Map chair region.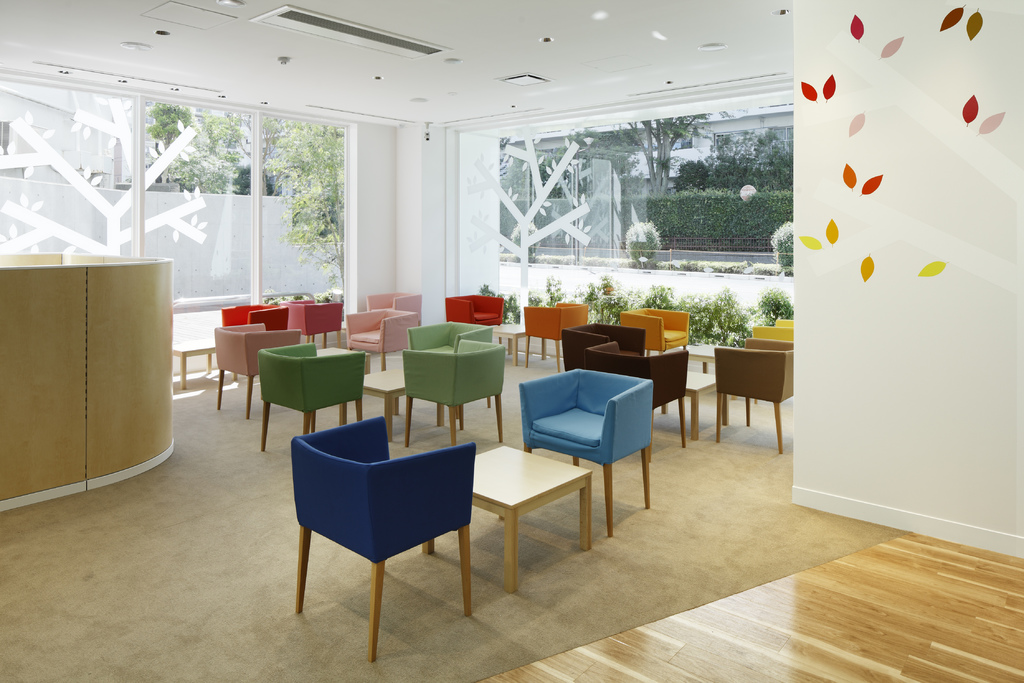
Mapped to (left=367, top=288, right=421, bottom=331).
